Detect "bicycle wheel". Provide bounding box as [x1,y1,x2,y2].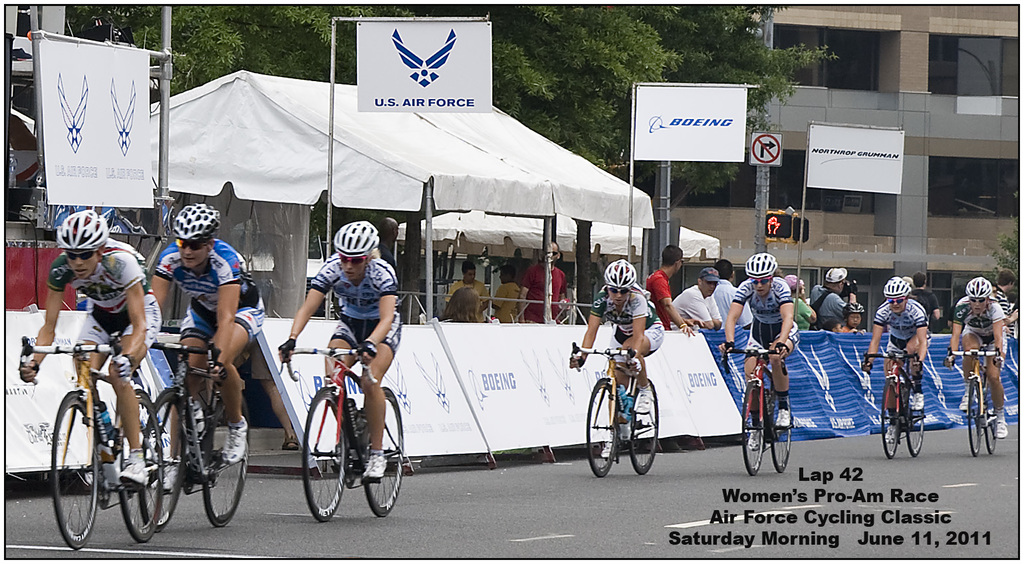
[962,378,985,456].
